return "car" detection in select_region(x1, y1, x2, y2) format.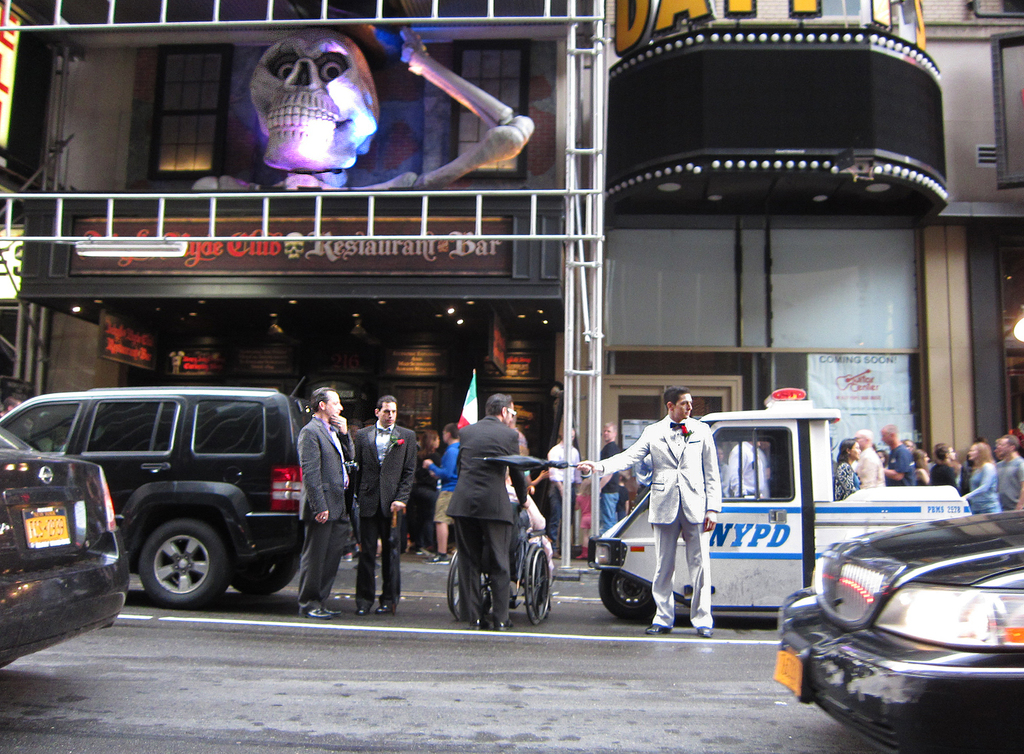
select_region(770, 510, 1023, 753).
